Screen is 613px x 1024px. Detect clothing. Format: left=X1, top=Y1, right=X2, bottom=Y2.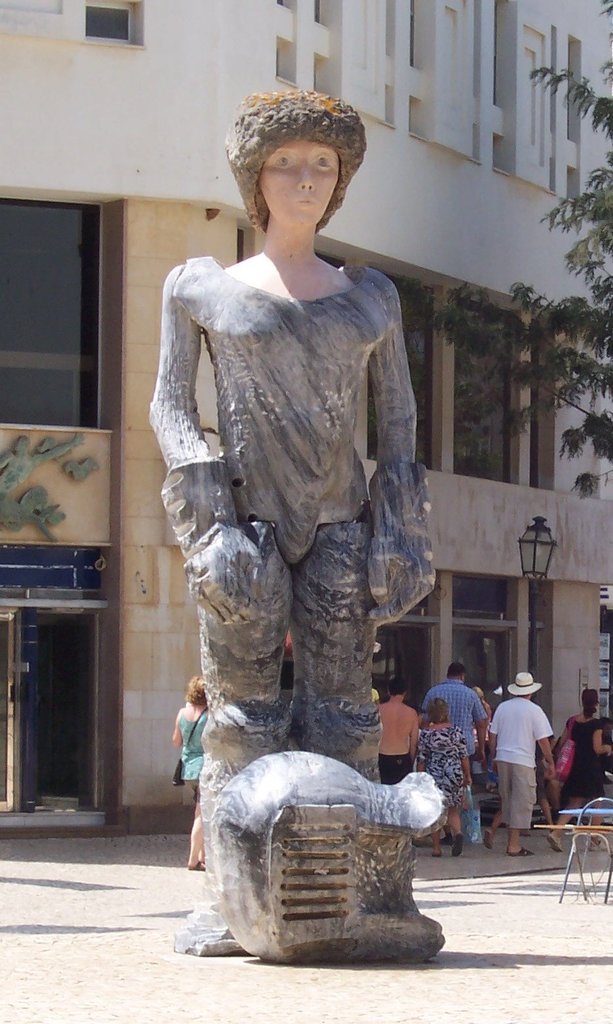
left=376, top=697, right=418, bottom=776.
